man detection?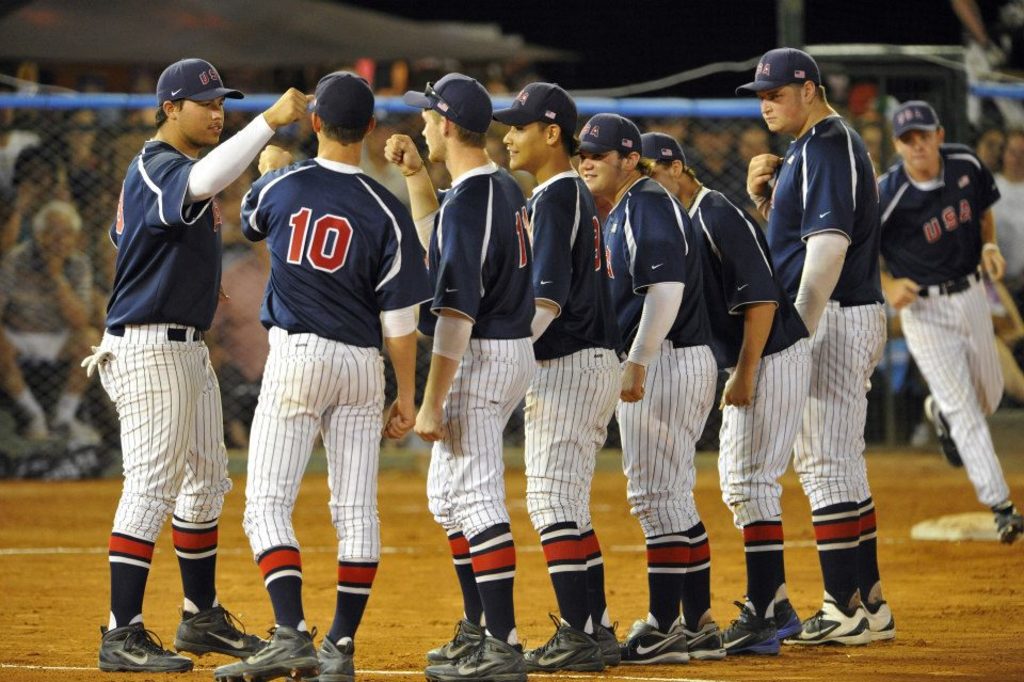
<bbox>495, 82, 623, 670</bbox>
